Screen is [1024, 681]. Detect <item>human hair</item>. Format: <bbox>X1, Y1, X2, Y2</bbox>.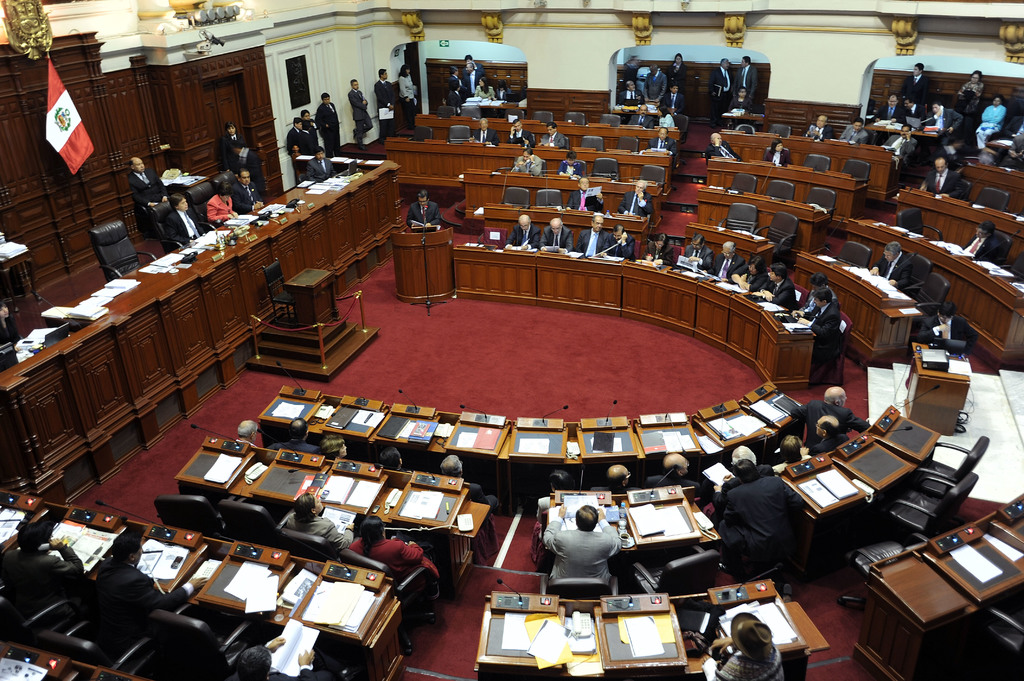
<bbox>822, 388, 842, 405</bbox>.
